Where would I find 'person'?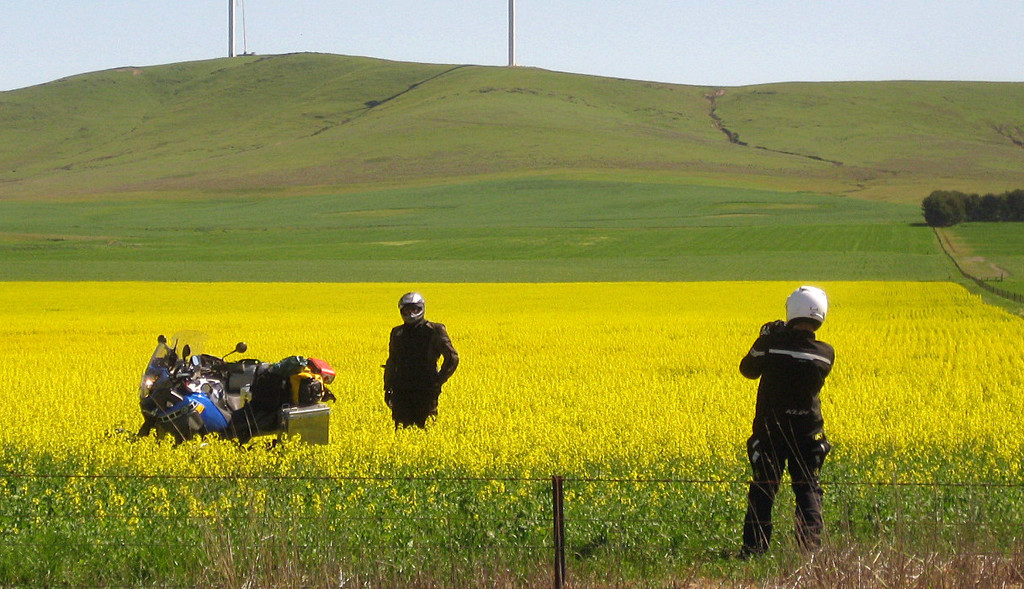
At <bbox>374, 283, 454, 443</bbox>.
